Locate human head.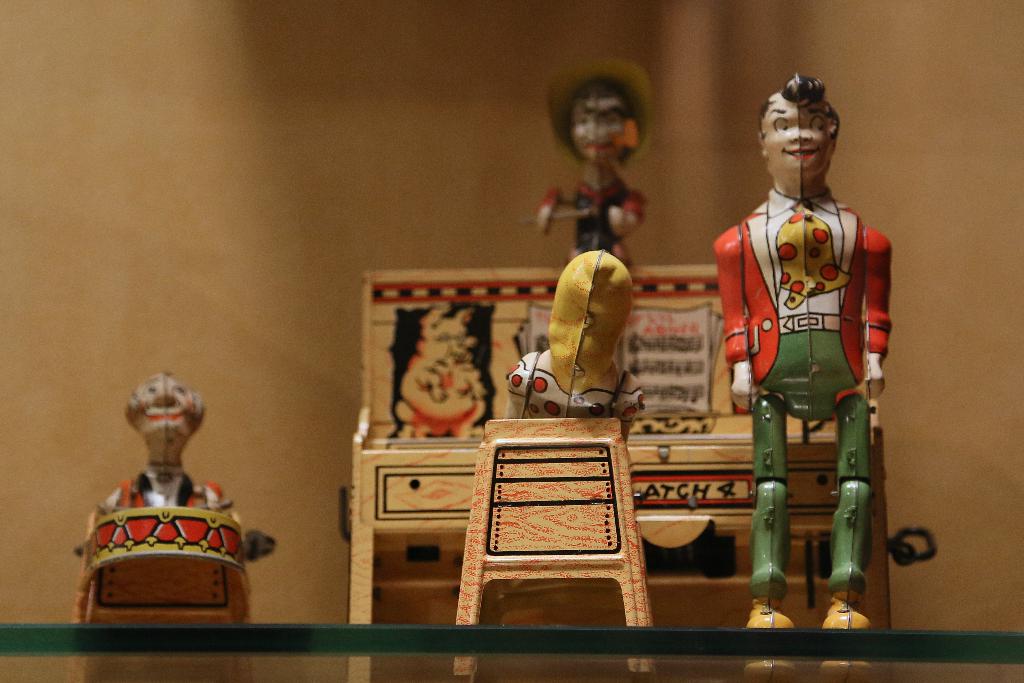
Bounding box: 756,71,854,192.
